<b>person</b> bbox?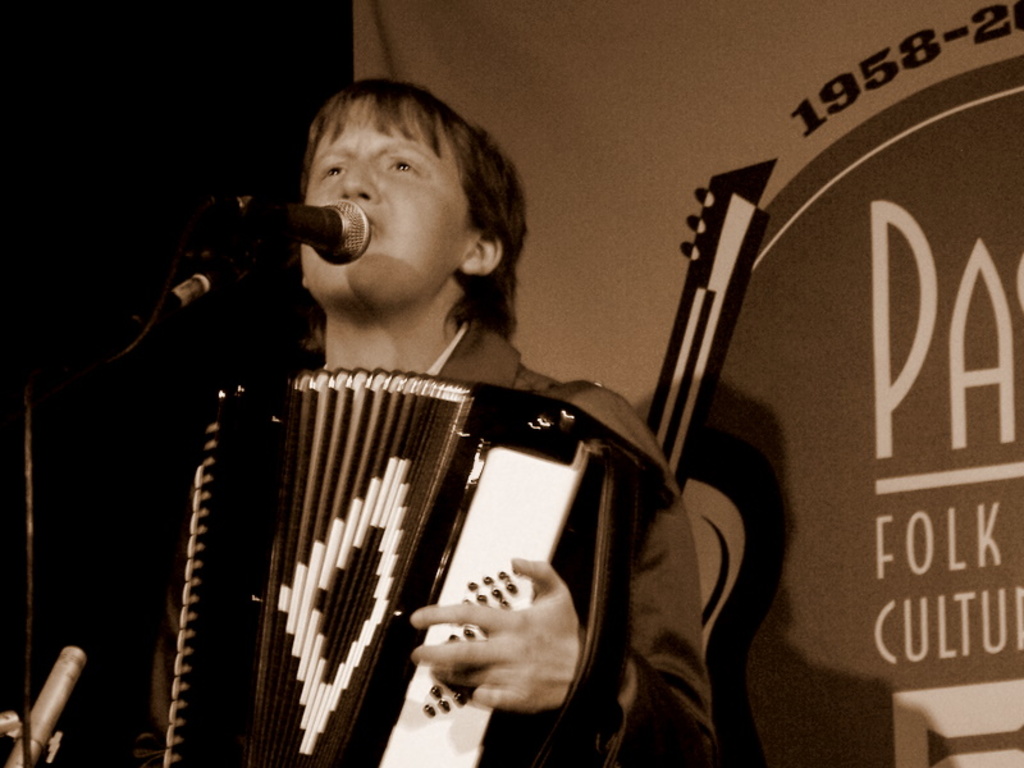
(left=148, top=68, right=712, bottom=767)
